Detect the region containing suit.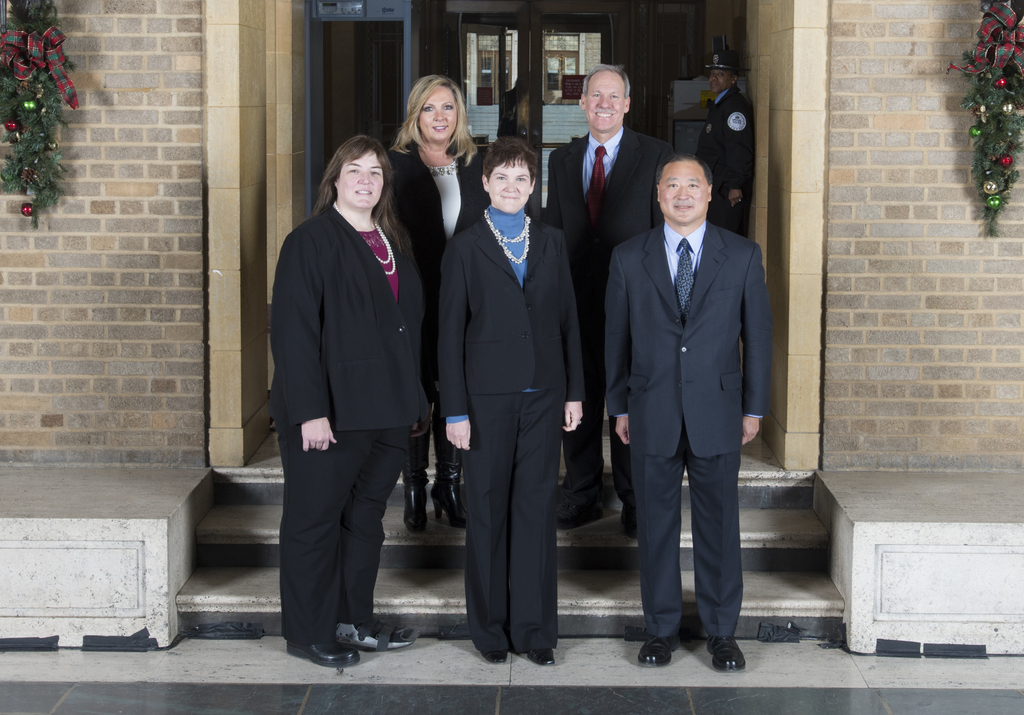
<bbox>433, 209, 582, 653</bbox>.
